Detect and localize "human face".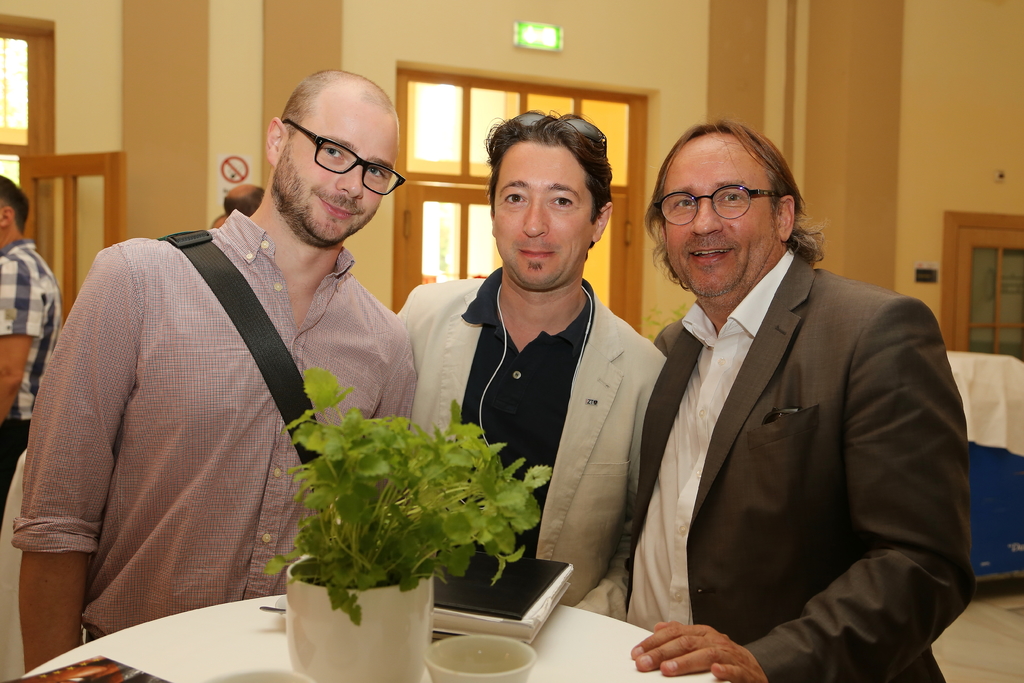
Localized at locate(276, 86, 406, 242).
